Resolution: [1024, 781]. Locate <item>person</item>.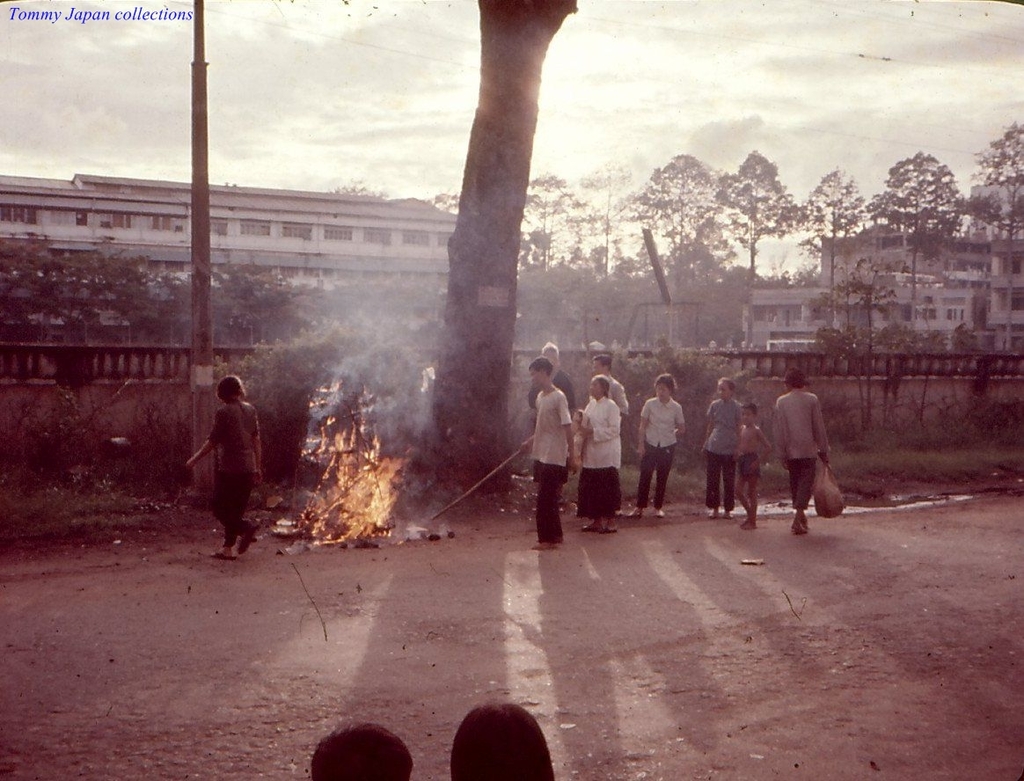
BBox(527, 341, 576, 503).
